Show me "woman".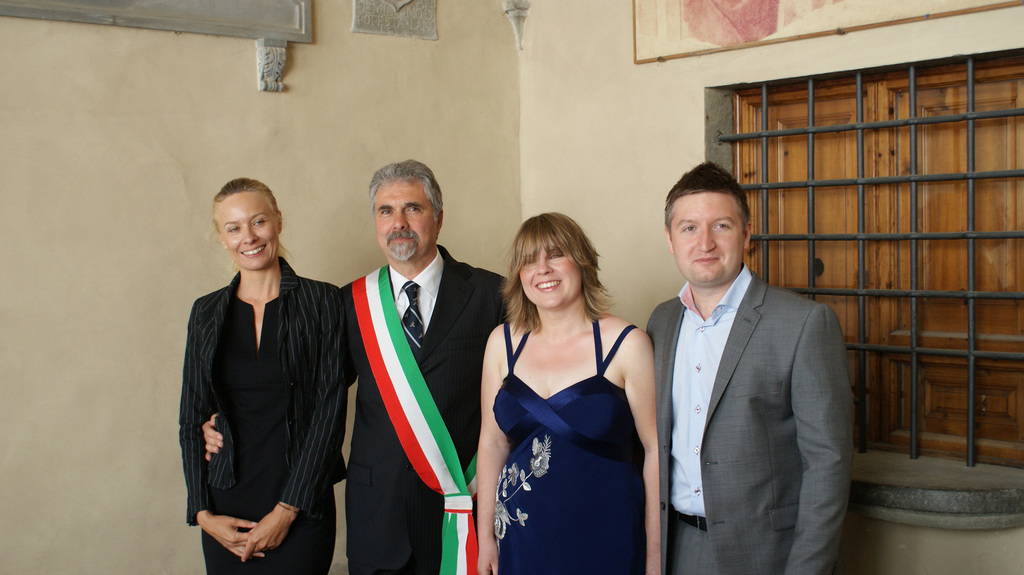
"woman" is here: (x1=457, y1=177, x2=660, y2=569).
